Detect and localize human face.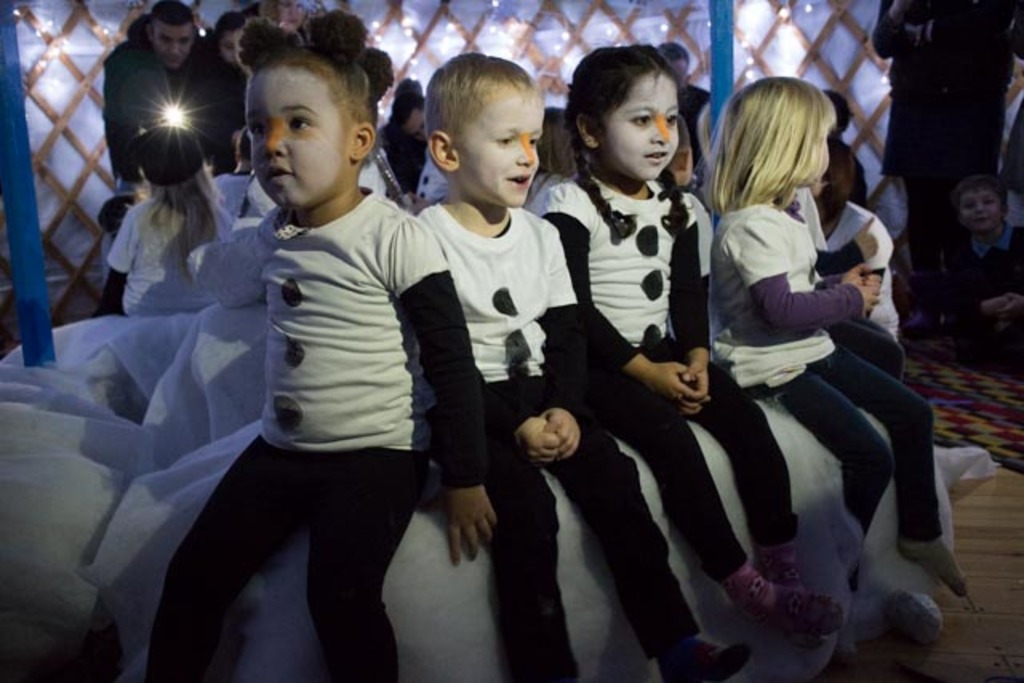
Localized at crop(246, 72, 342, 206).
